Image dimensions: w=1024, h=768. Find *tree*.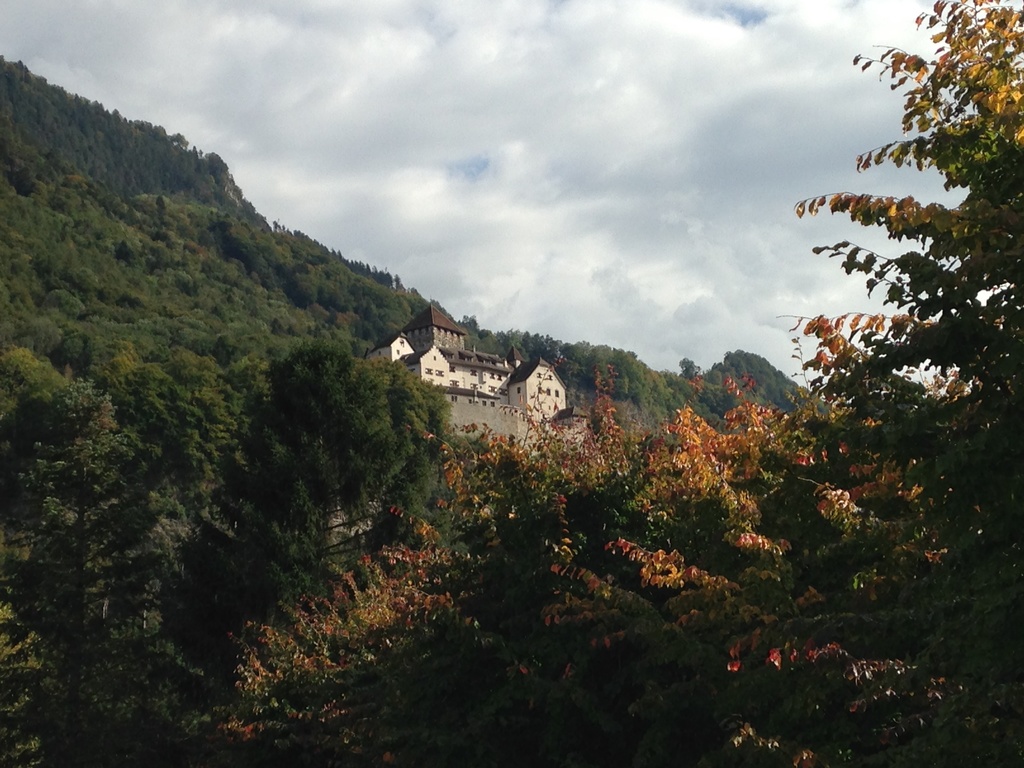
[1,379,215,767].
